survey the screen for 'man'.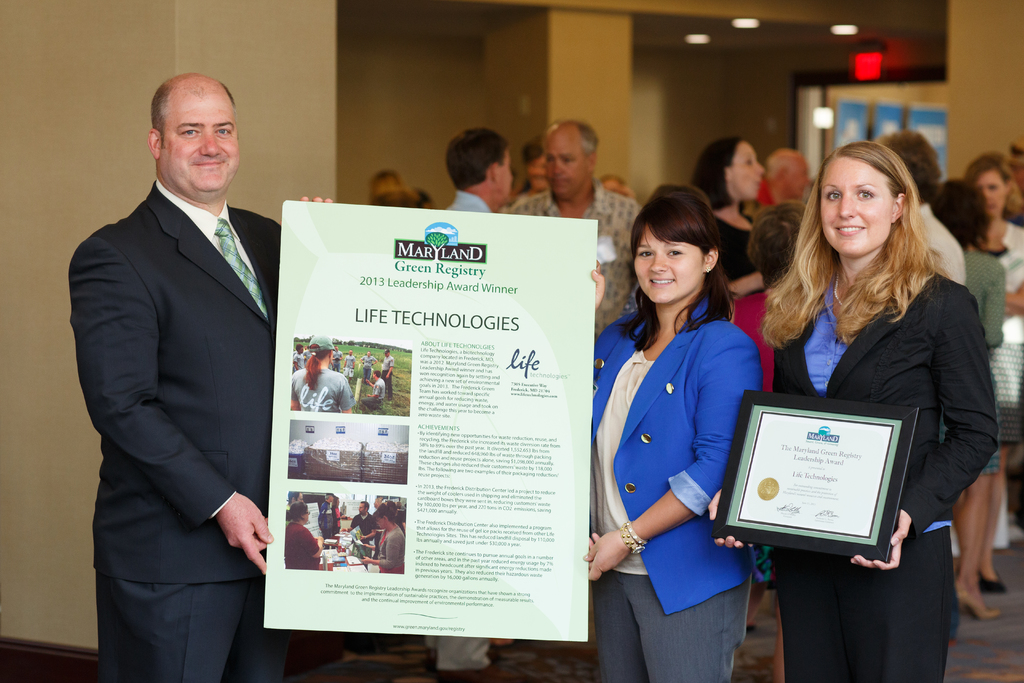
Survey found: [377,347,395,399].
